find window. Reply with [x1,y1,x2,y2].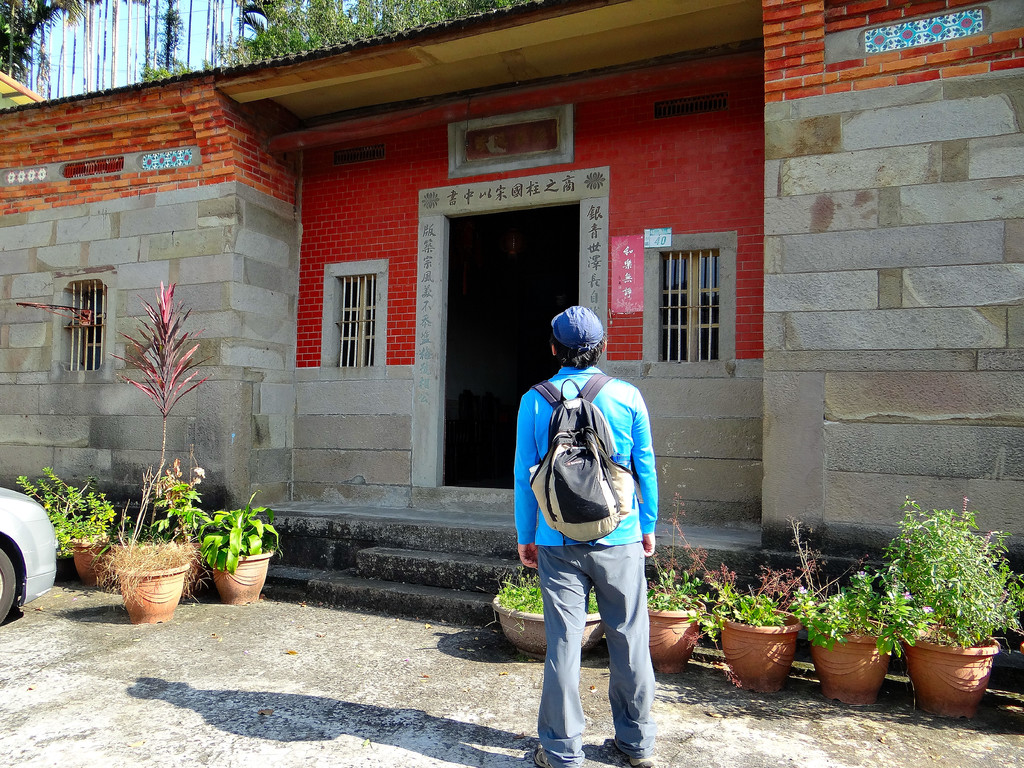
[643,234,730,379].
